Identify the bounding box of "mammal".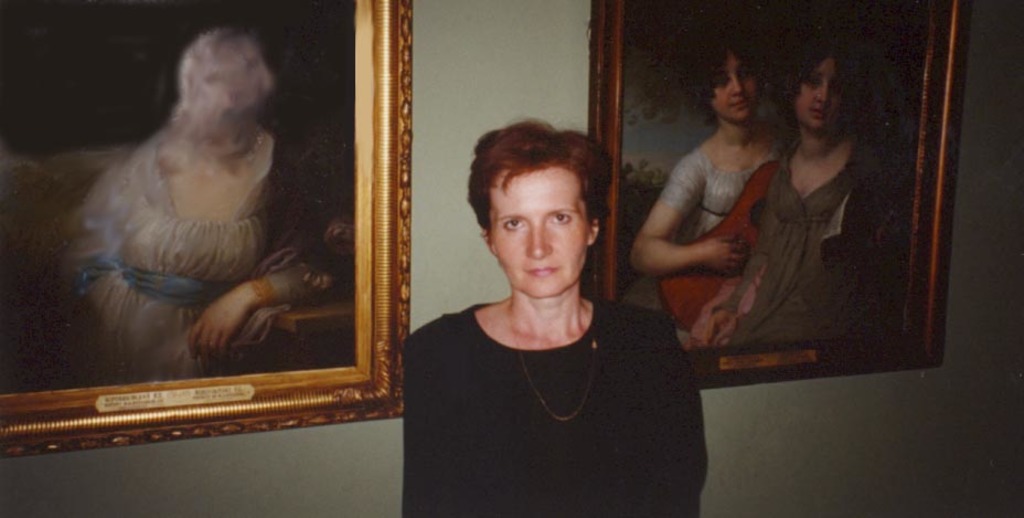
select_region(384, 140, 711, 500).
